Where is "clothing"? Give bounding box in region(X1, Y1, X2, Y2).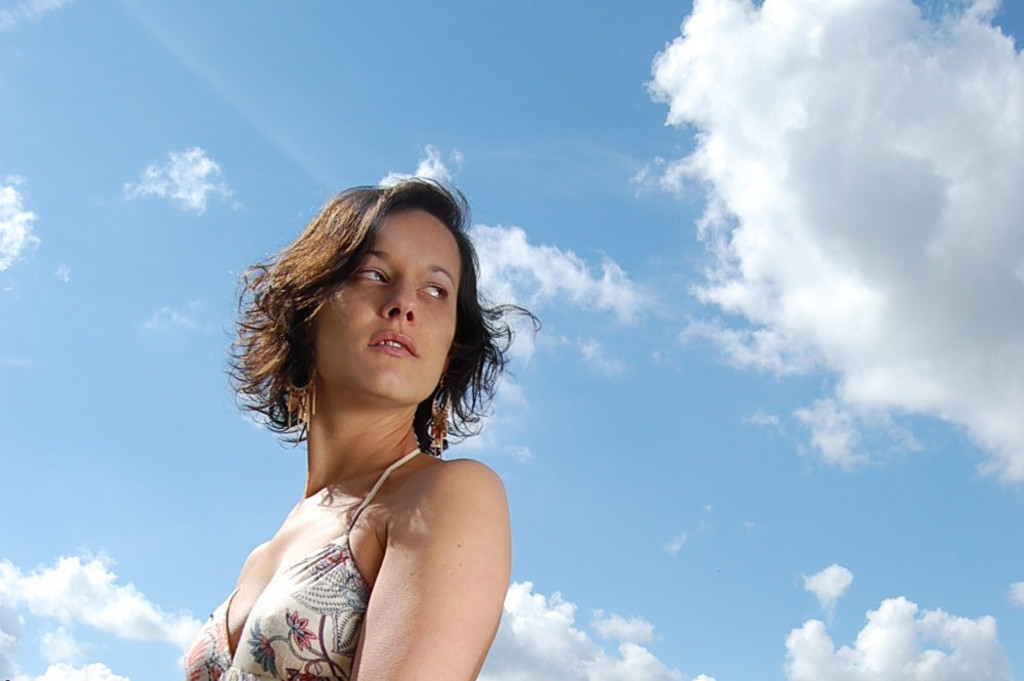
region(219, 422, 425, 658).
